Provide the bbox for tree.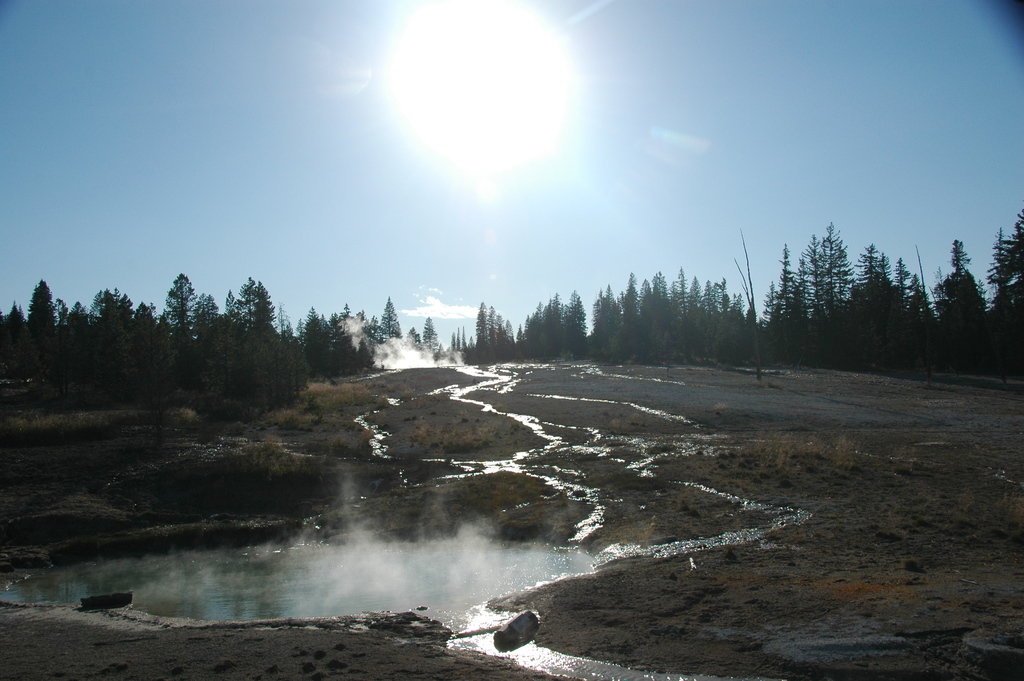
30:279:61:382.
